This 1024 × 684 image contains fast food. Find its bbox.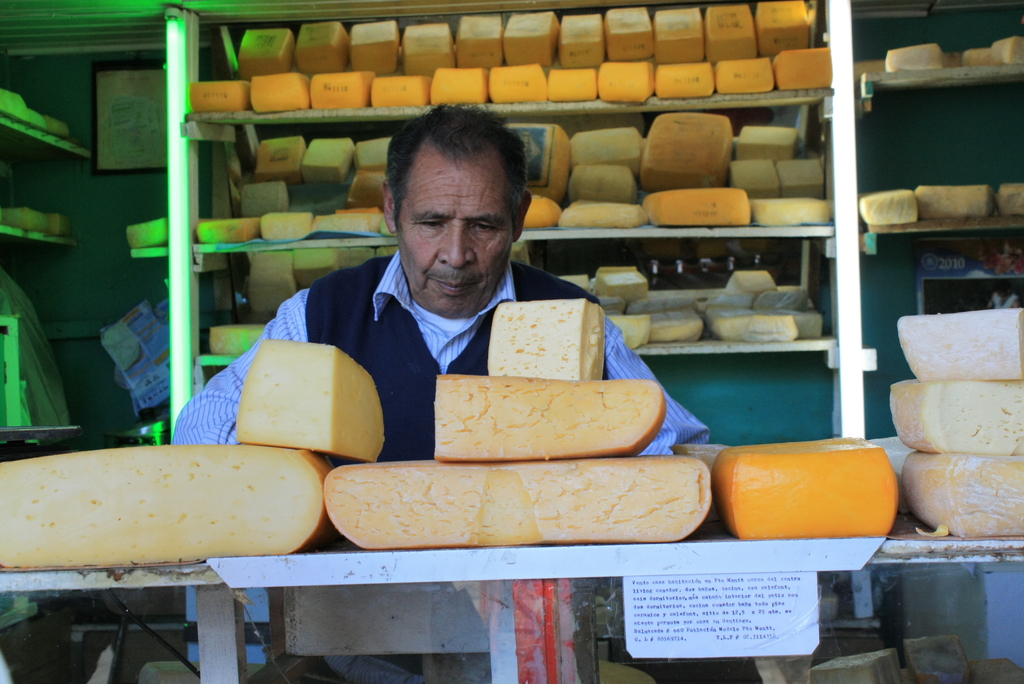
rect(296, 20, 347, 77).
